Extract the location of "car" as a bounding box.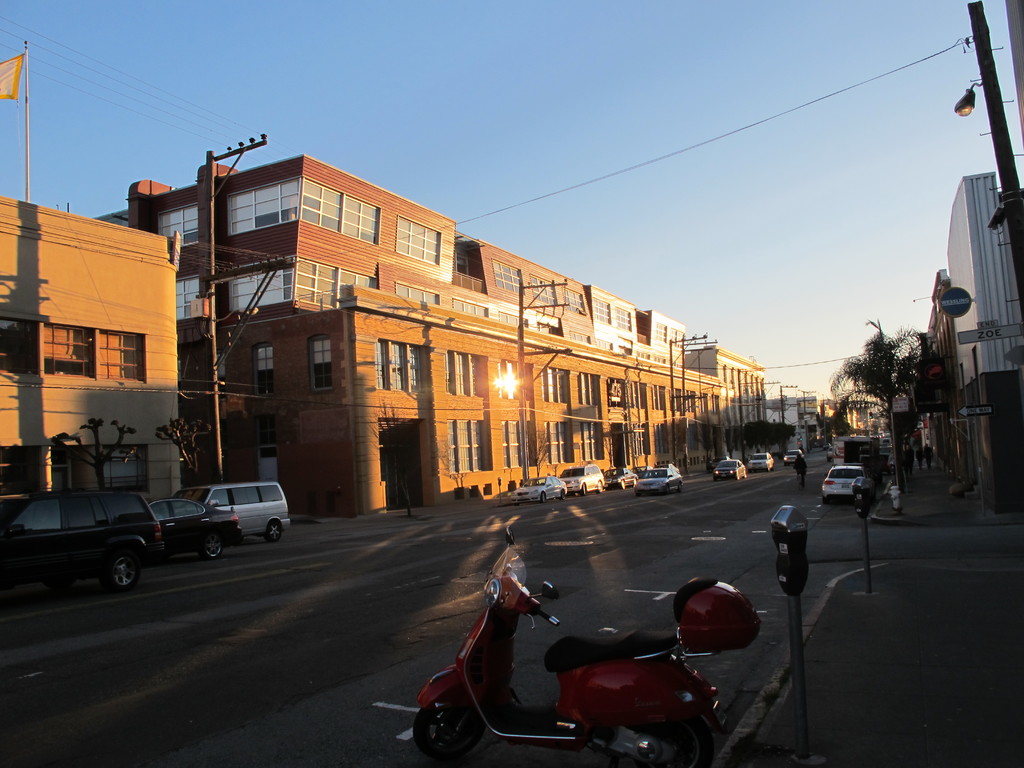
6 481 172 600.
